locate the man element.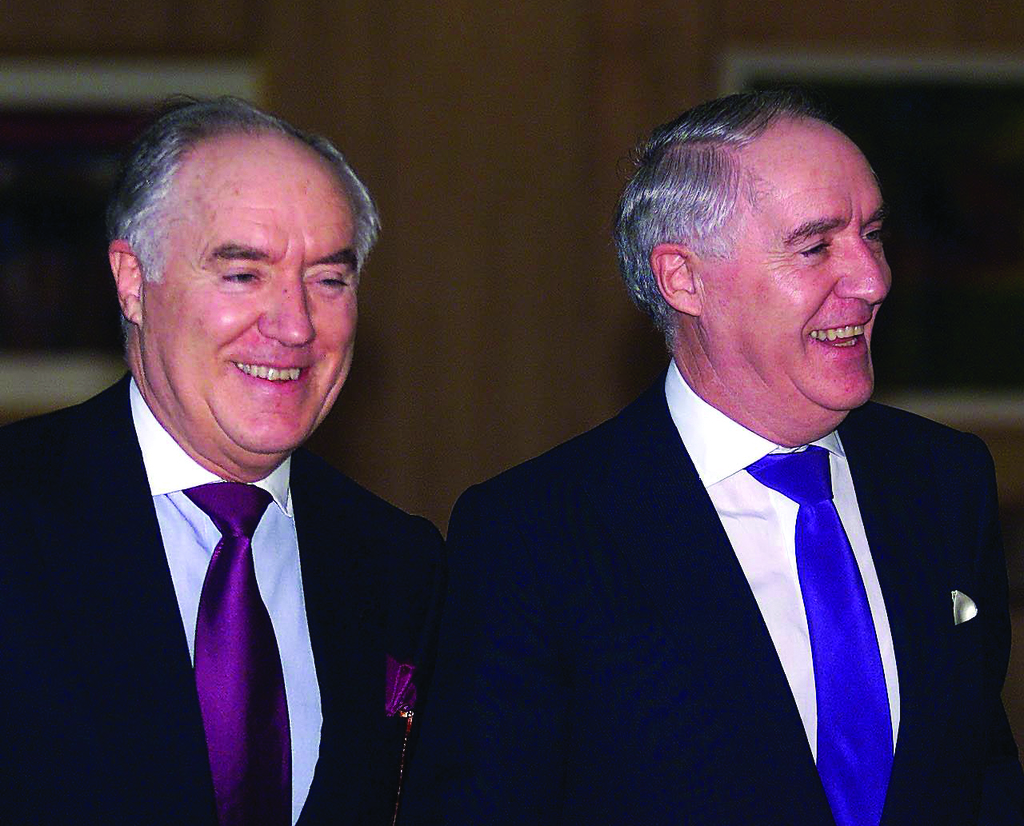
Element bbox: region(51, 145, 423, 800).
